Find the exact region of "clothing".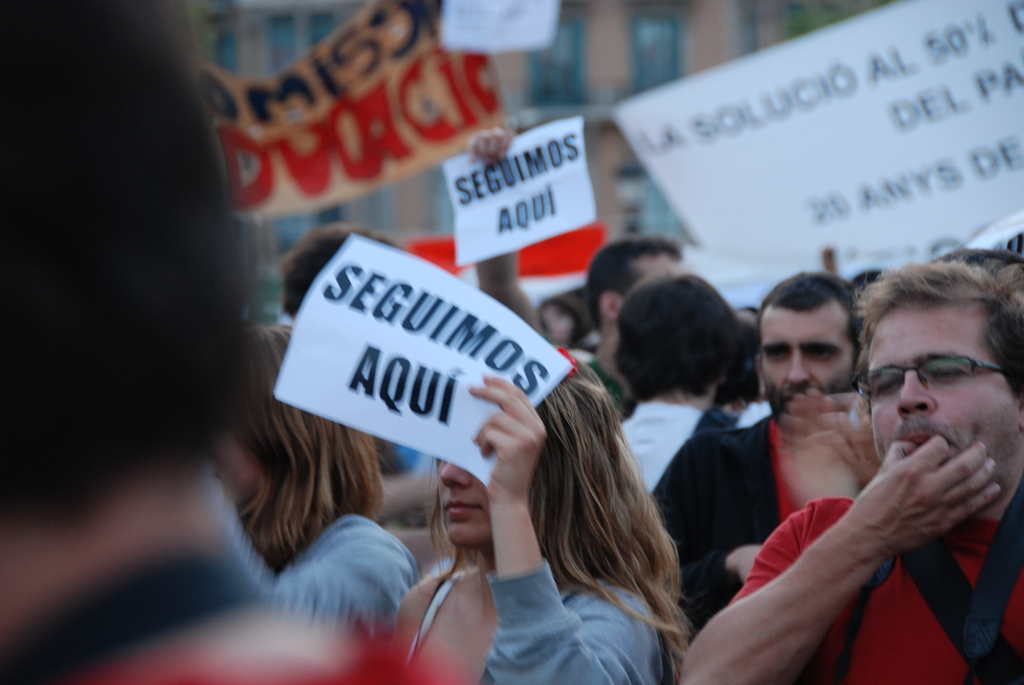
Exact region: region(405, 571, 675, 684).
